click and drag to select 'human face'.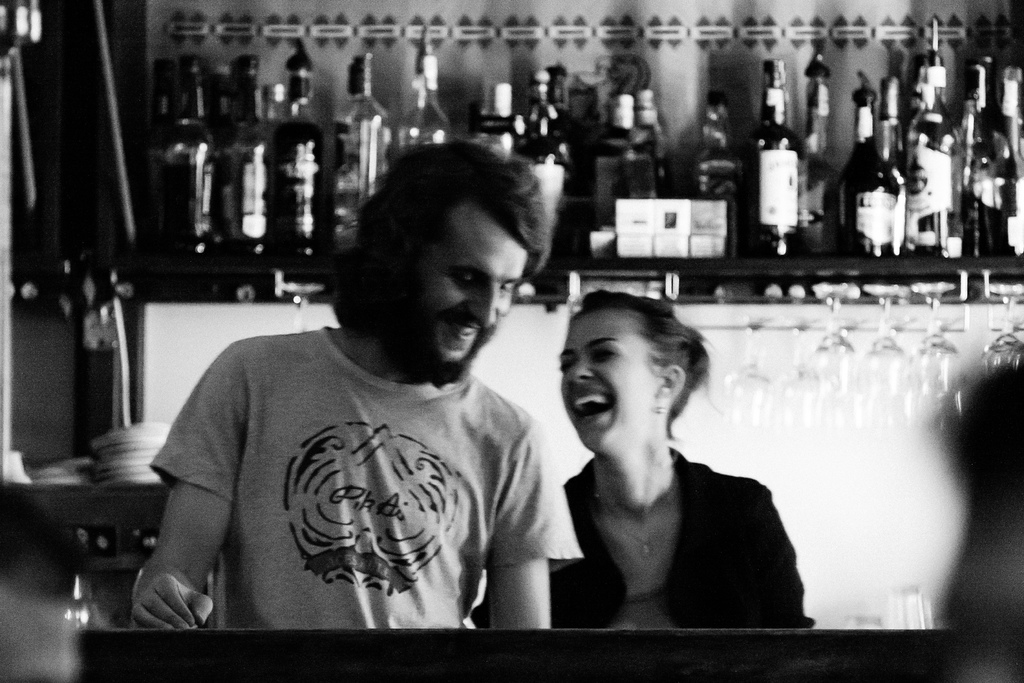
Selection: <box>403,215,527,386</box>.
